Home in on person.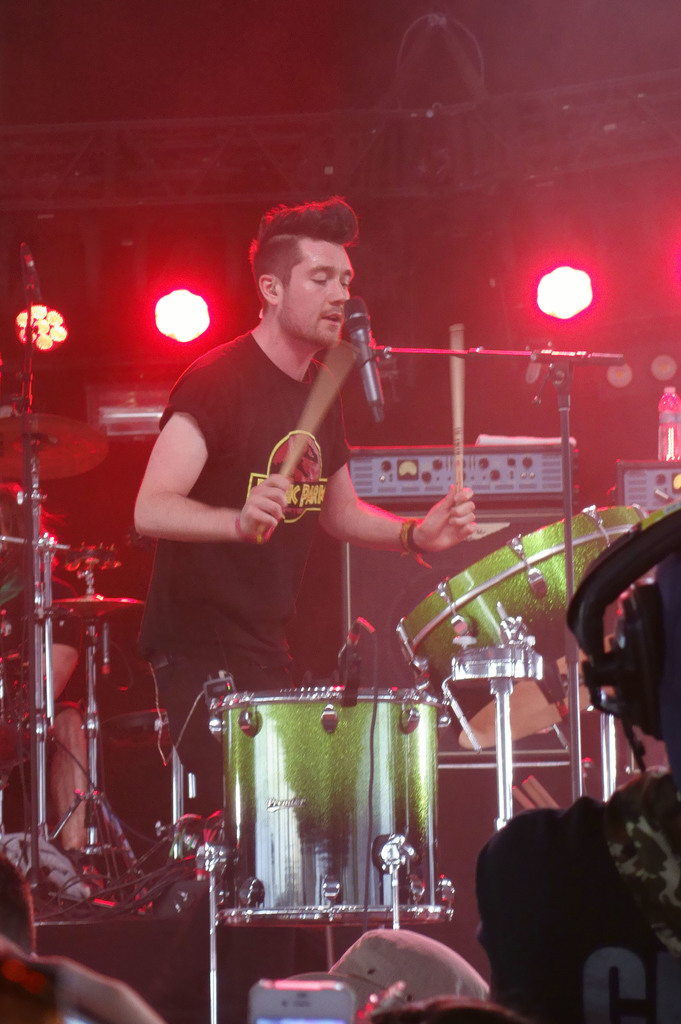
Homed in at 159:146:457:902.
